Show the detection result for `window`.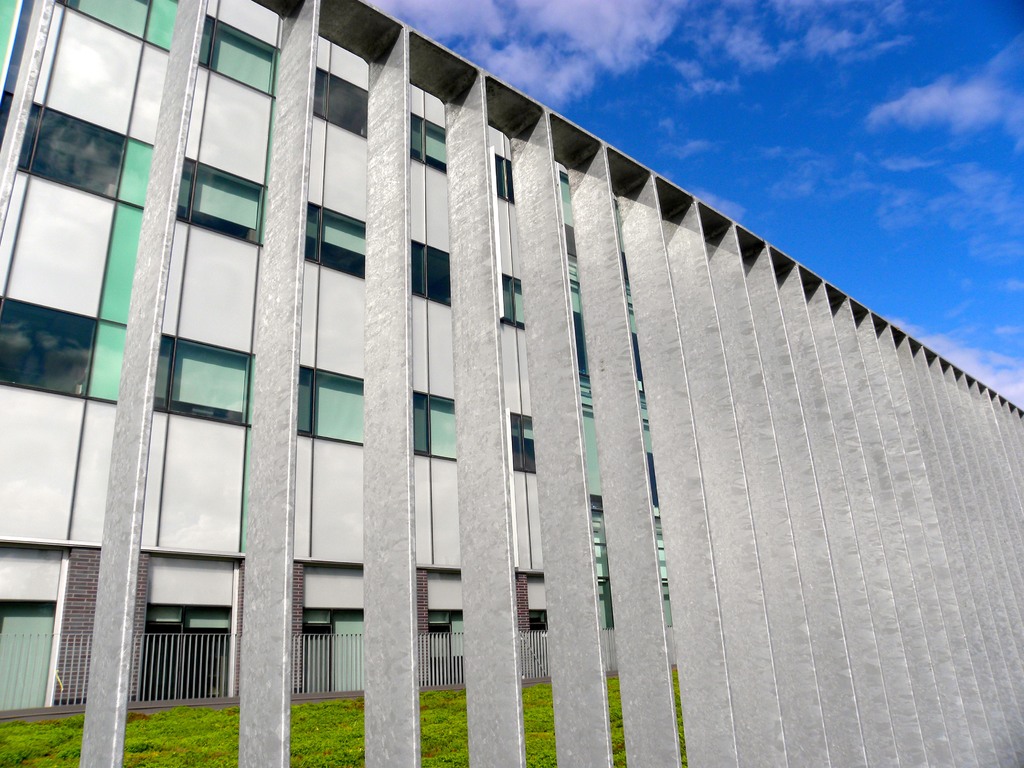
box(492, 154, 517, 205).
